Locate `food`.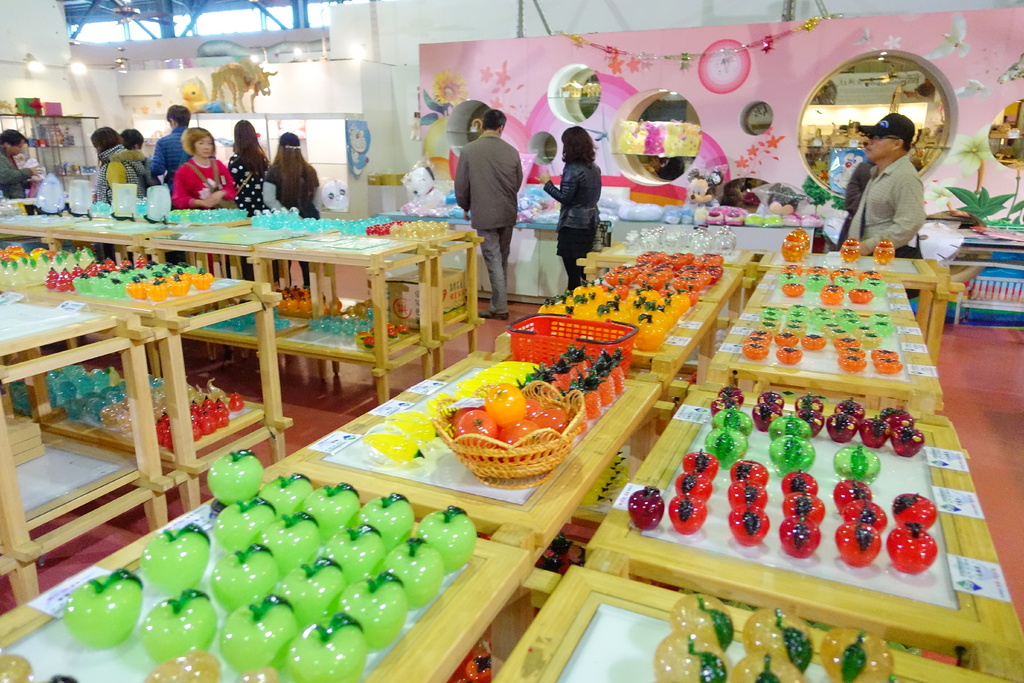
Bounding box: (797, 334, 826, 352).
